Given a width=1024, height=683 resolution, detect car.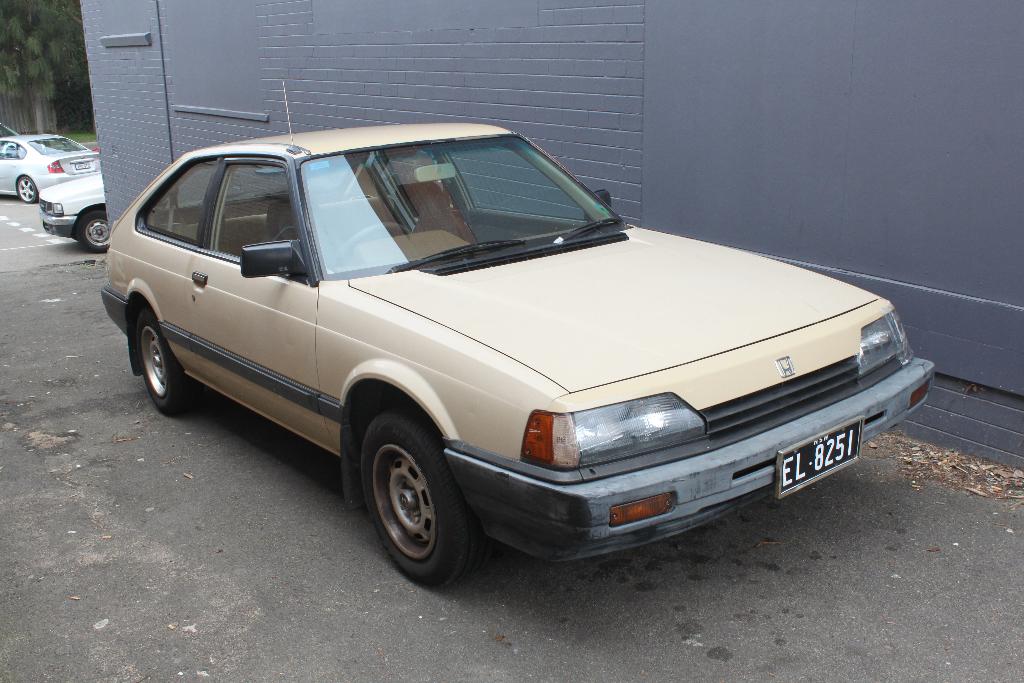
Rect(101, 83, 934, 591).
